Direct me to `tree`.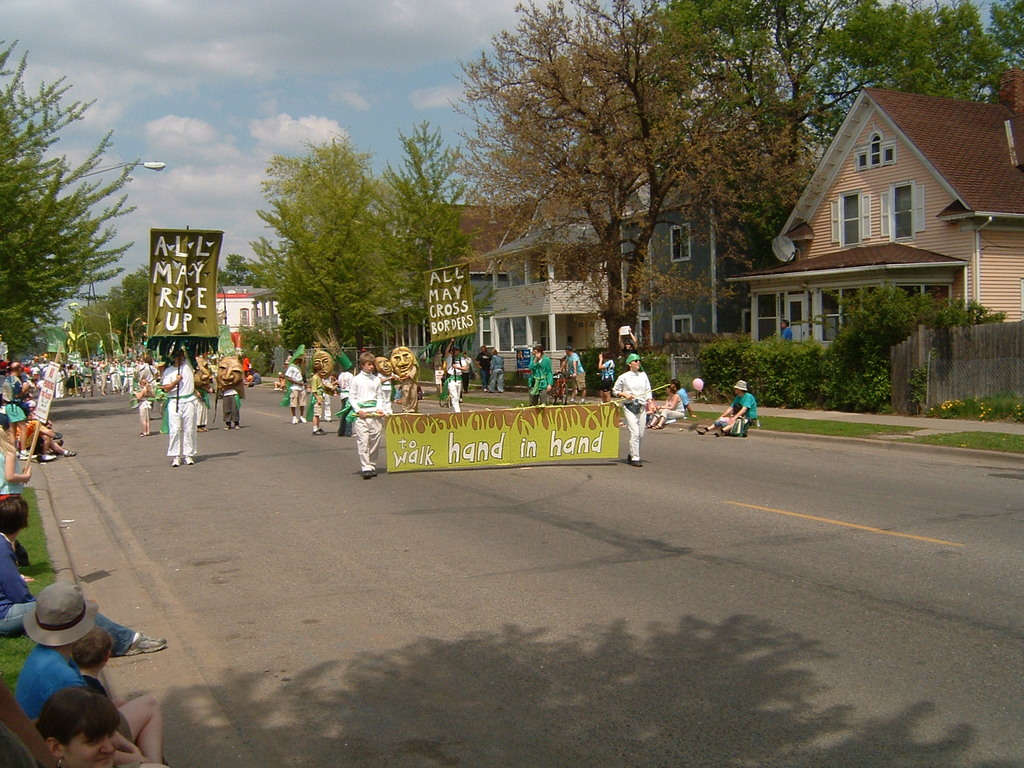
Direction: box(392, 102, 472, 276).
